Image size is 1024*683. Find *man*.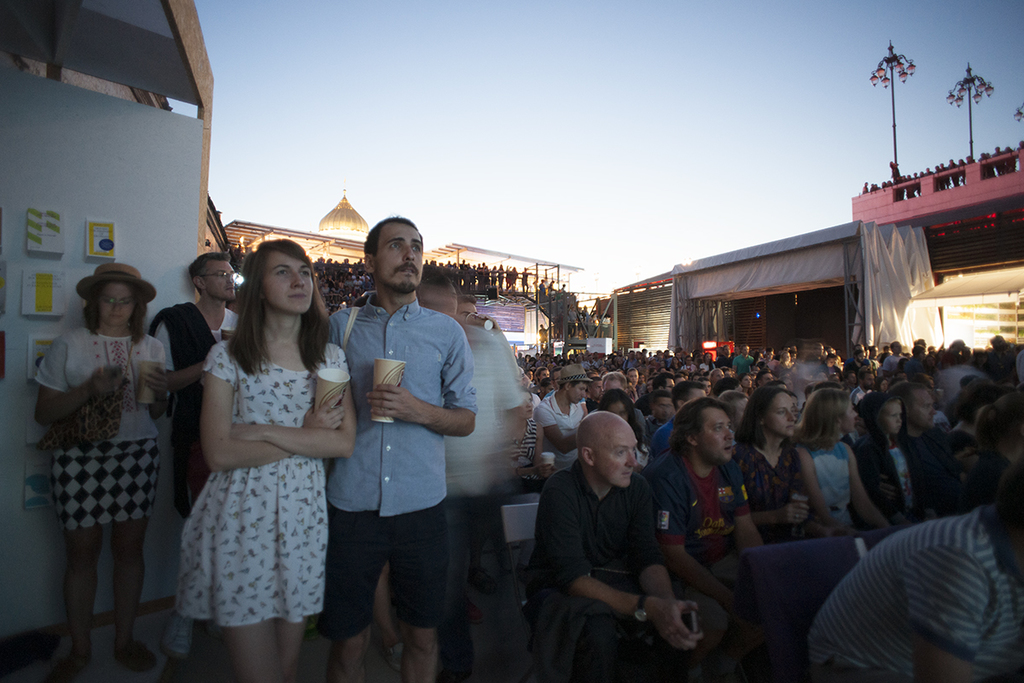
806, 462, 1023, 682.
